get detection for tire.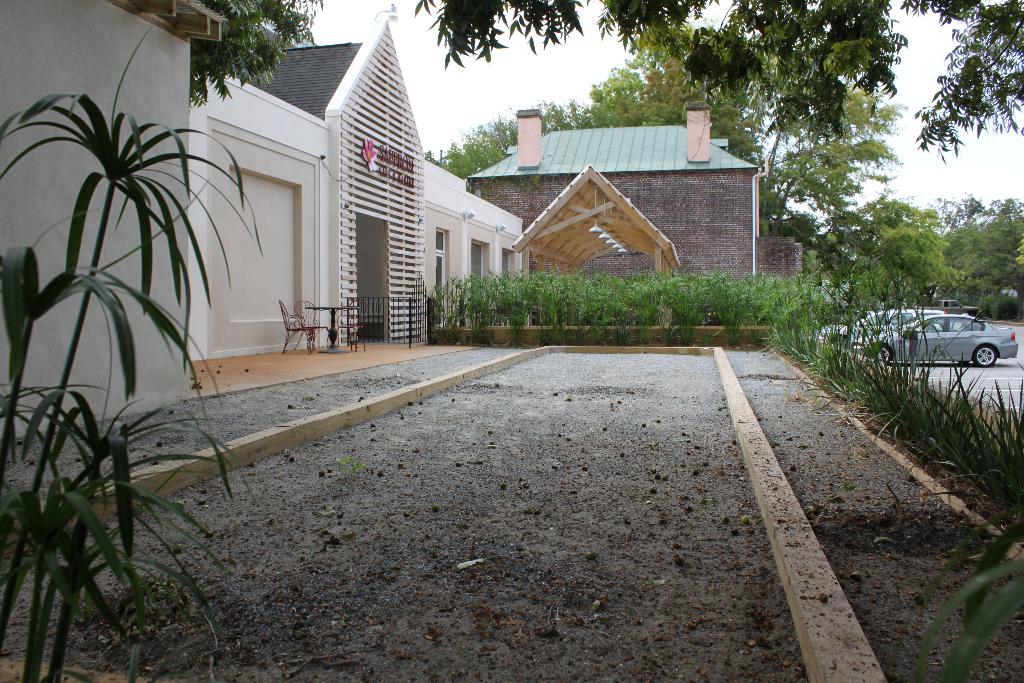
Detection: bbox=(973, 345, 1001, 368).
